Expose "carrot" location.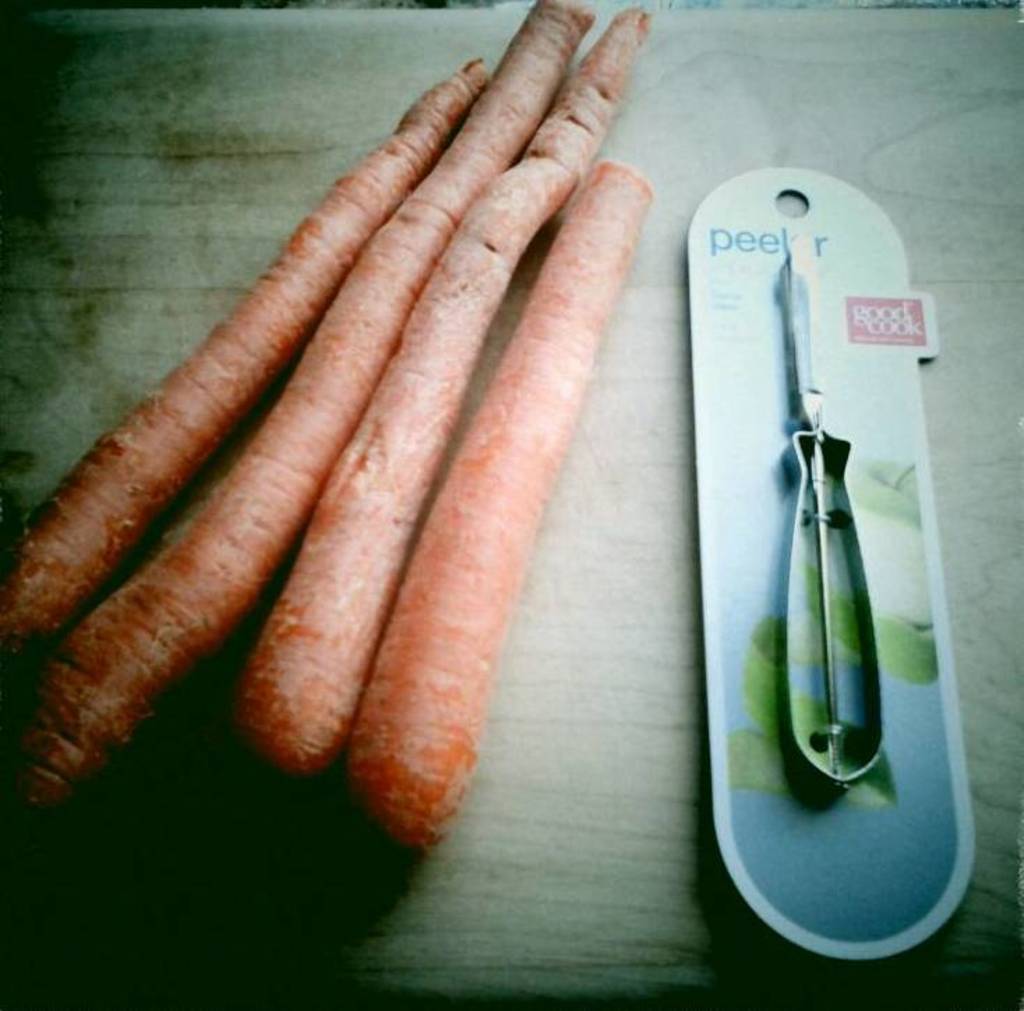
Exposed at 70,7,684,855.
